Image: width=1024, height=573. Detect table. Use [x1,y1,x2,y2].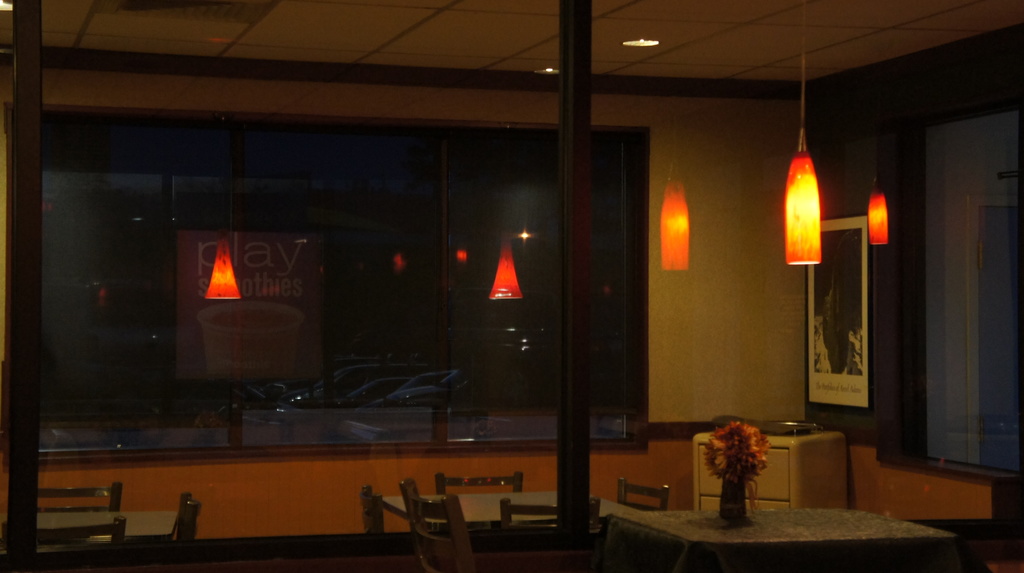
[37,507,177,545].
